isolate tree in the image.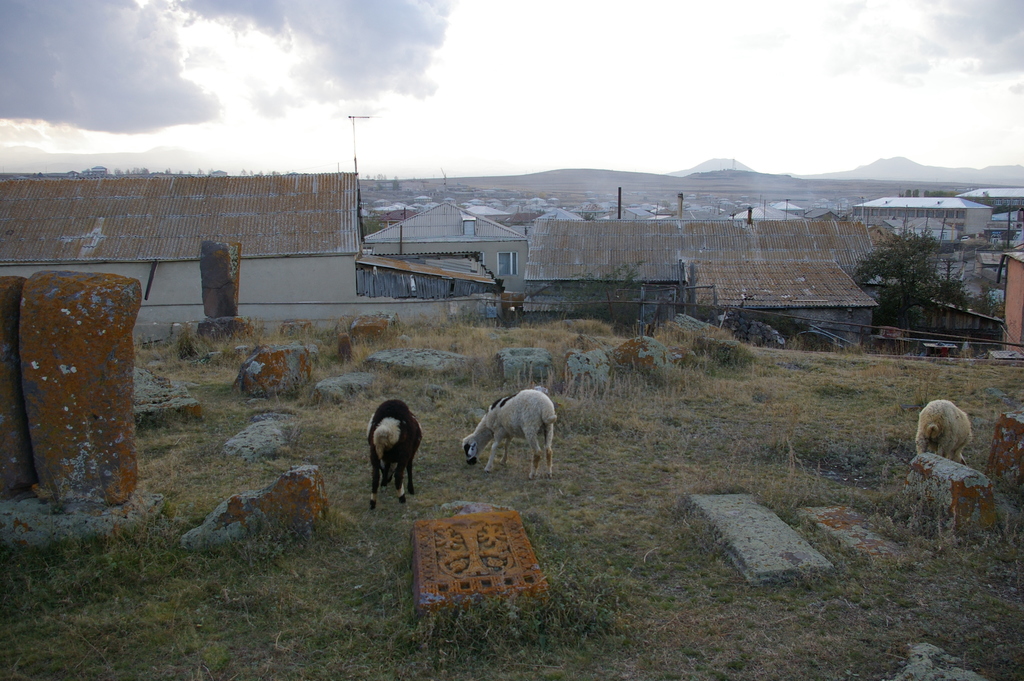
Isolated region: rect(868, 203, 972, 318).
